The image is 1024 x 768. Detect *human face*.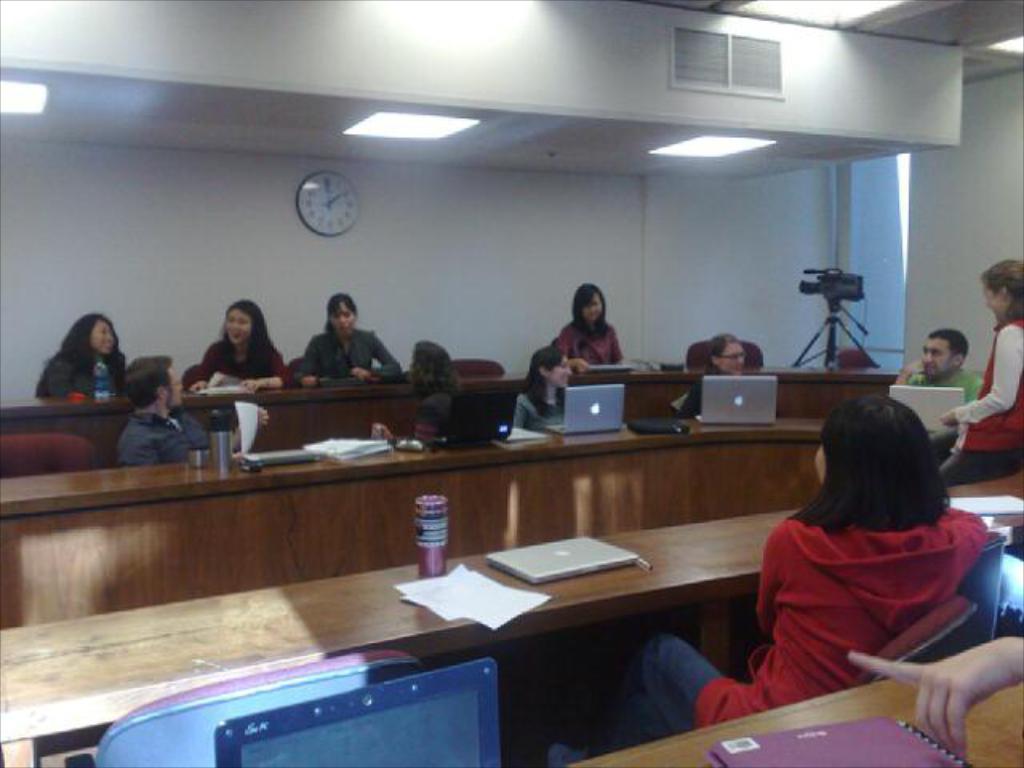
Detection: locate(91, 320, 117, 355).
